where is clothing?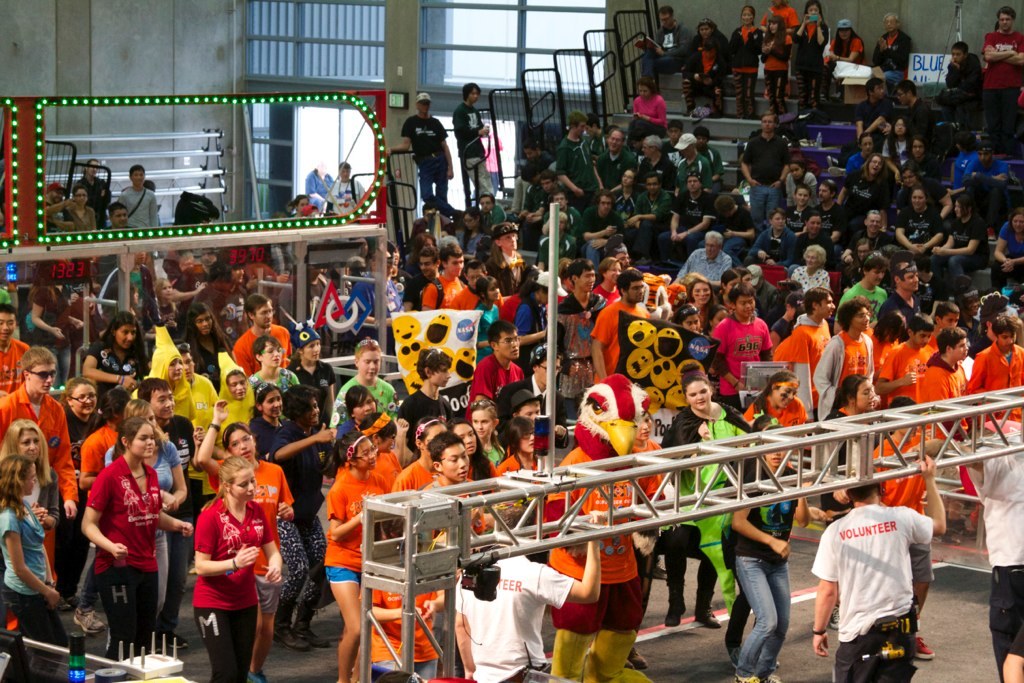
box=[627, 89, 667, 144].
